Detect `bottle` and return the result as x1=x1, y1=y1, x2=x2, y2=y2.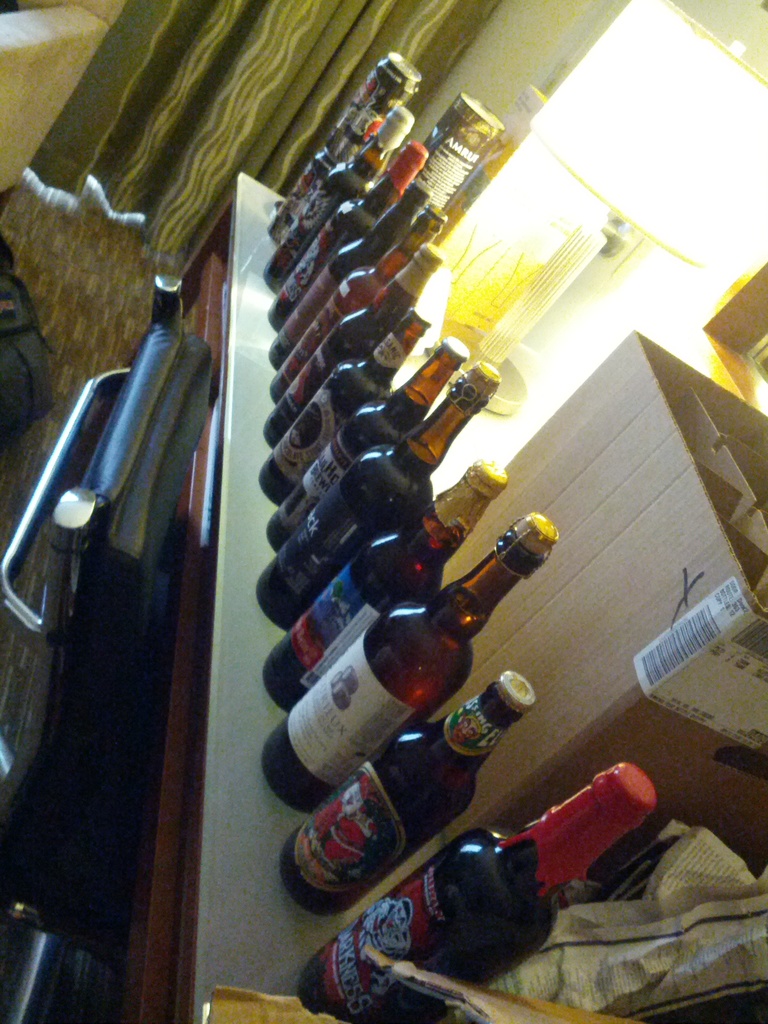
x1=252, y1=228, x2=444, y2=447.
